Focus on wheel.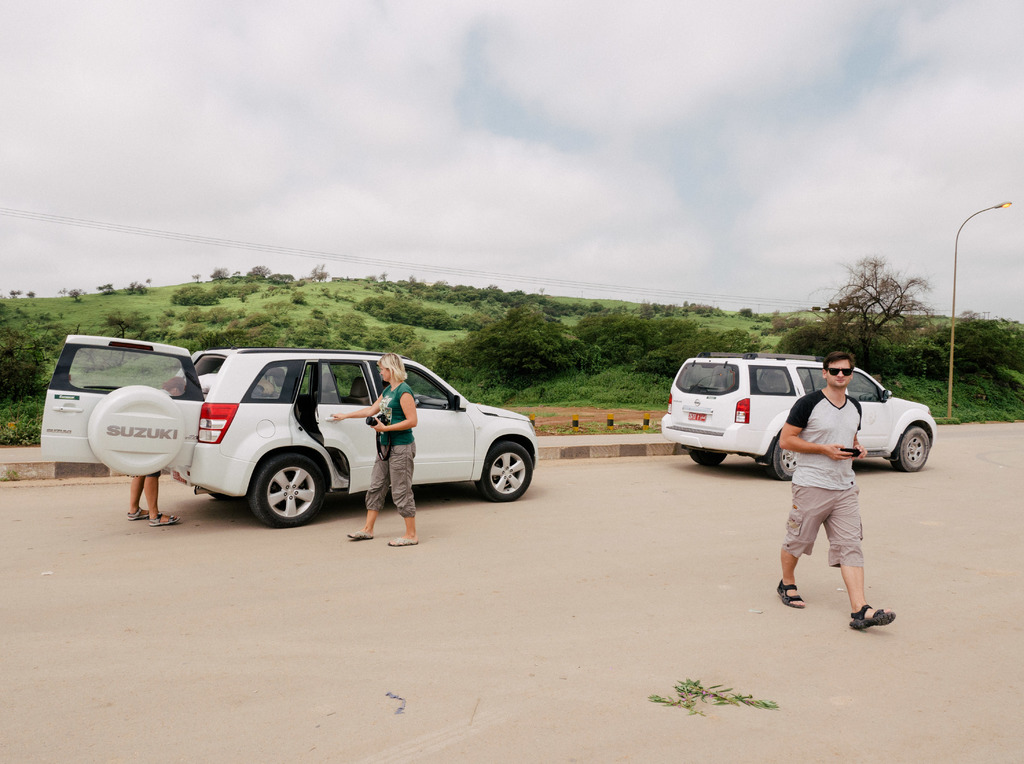
Focused at 772/441/797/483.
